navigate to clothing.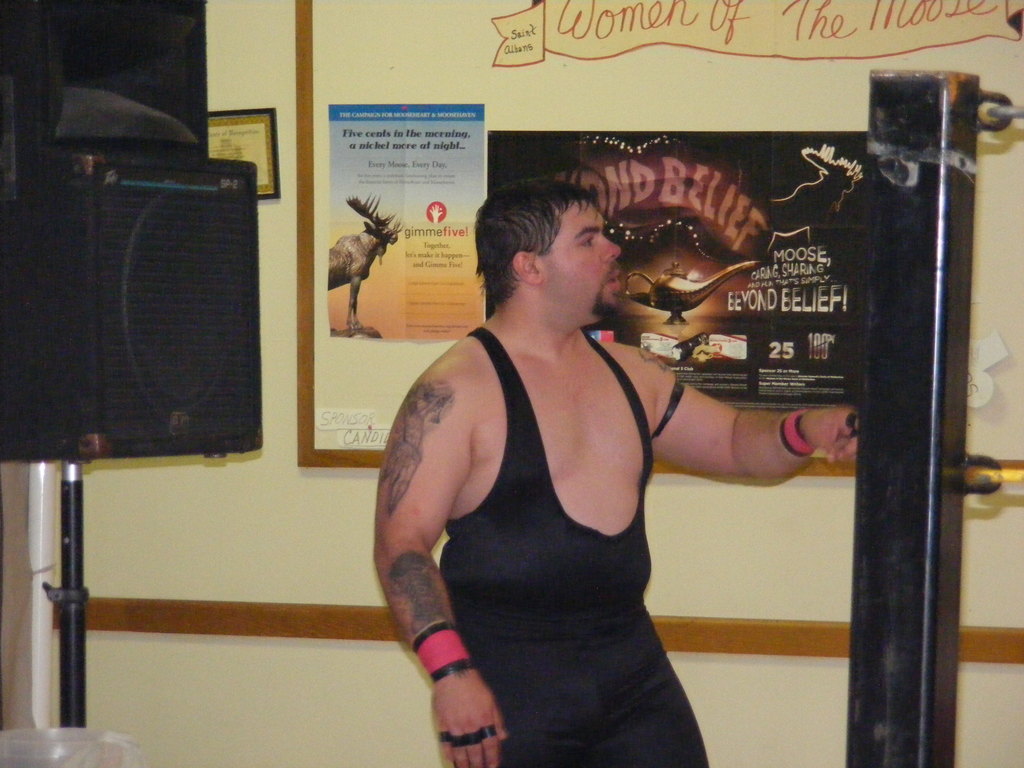
Navigation target: [x1=438, y1=323, x2=706, y2=767].
